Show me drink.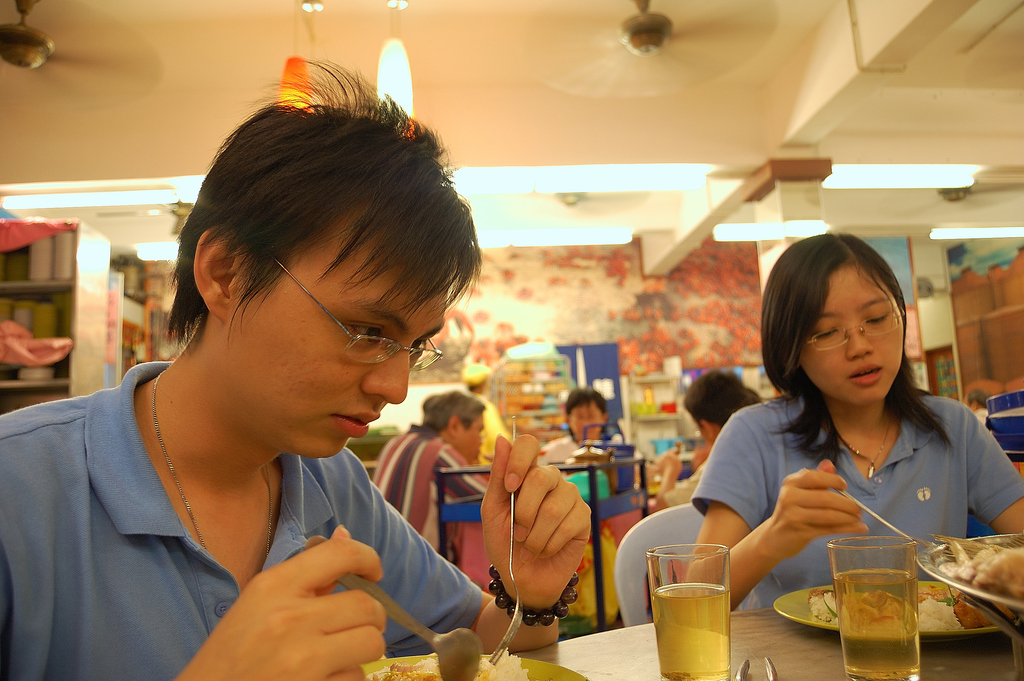
drink is here: bbox(651, 584, 731, 680).
